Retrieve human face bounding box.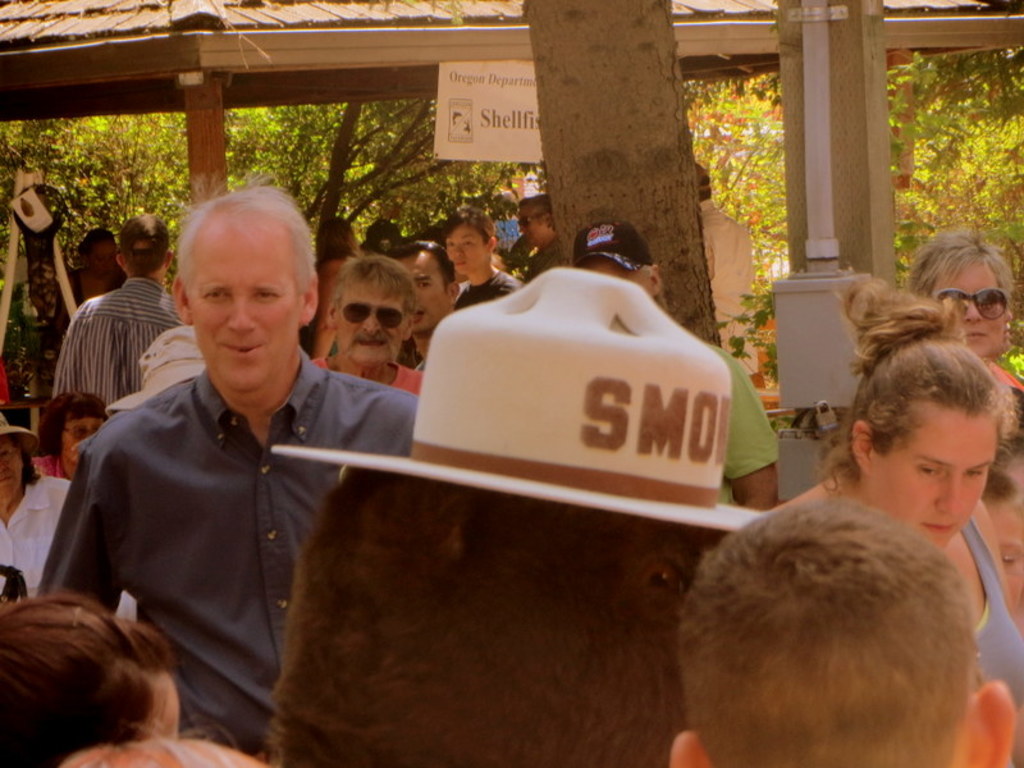
Bounding box: [68,407,104,471].
